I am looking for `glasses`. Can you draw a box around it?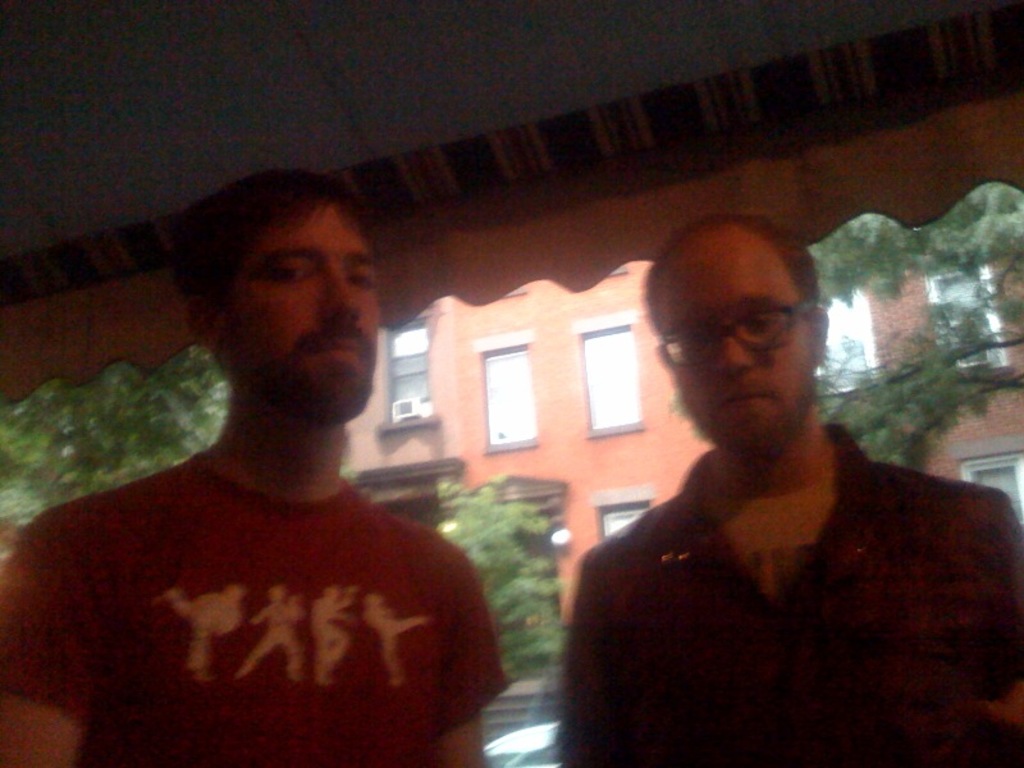
Sure, the bounding box is bbox=(666, 306, 831, 361).
